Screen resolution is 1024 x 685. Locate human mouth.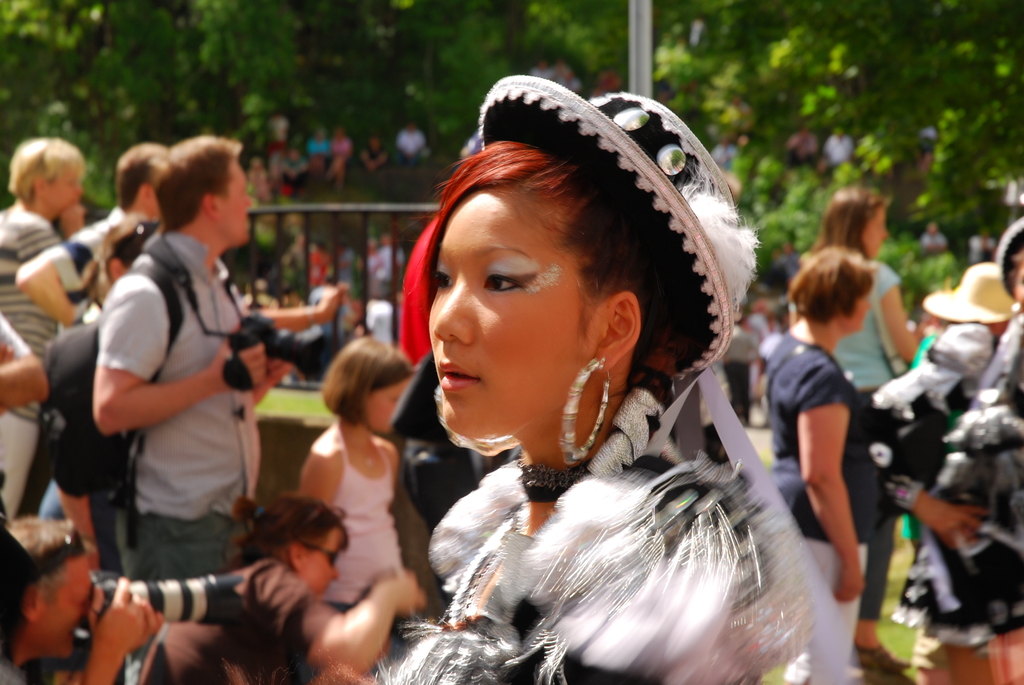
crop(436, 361, 479, 391).
